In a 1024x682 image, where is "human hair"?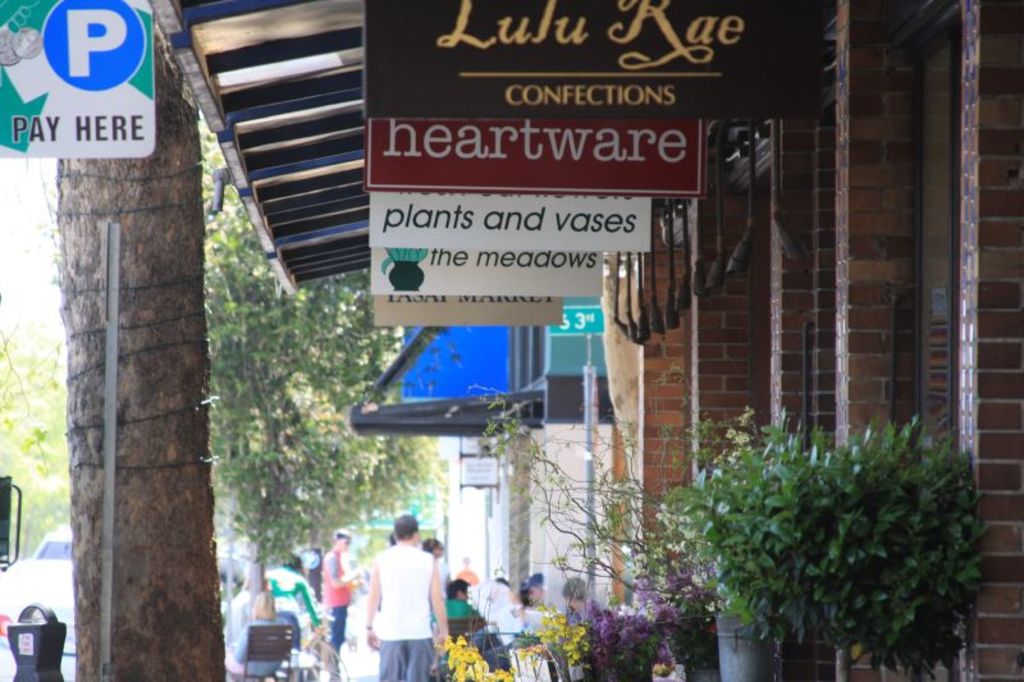
locate(563, 572, 588, 599).
